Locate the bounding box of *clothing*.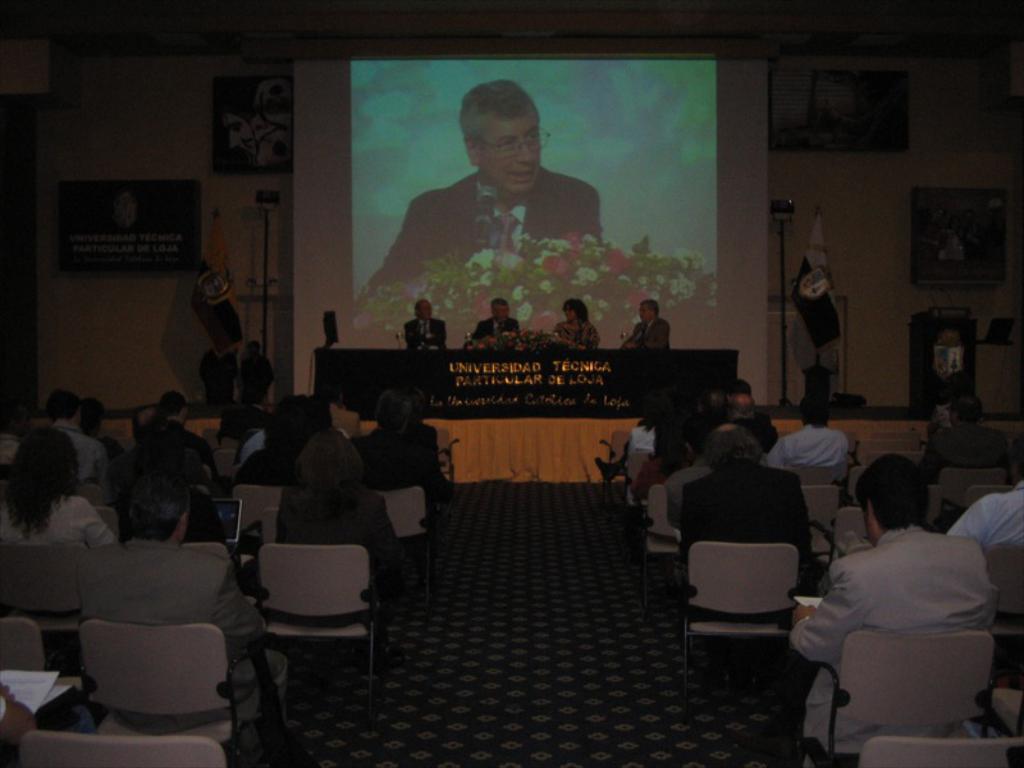
Bounding box: 403/316/447/351.
